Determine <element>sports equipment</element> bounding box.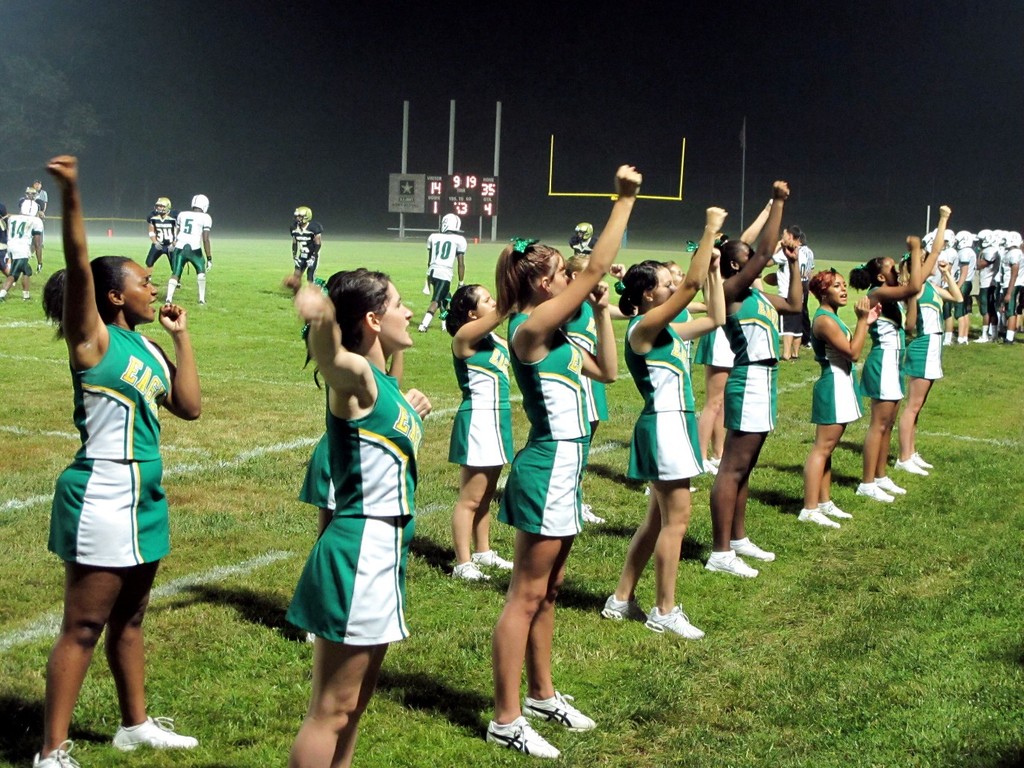
Determined: <region>485, 717, 562, 766</region>.
